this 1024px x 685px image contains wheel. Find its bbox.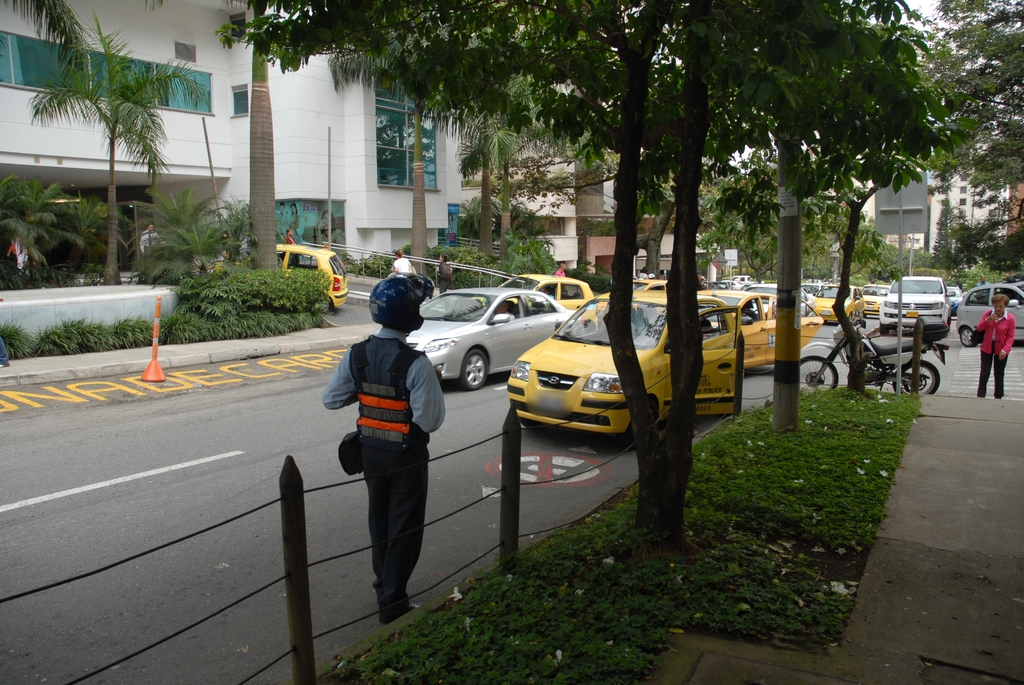
left=460, top=342, right=487, bottom=394.
